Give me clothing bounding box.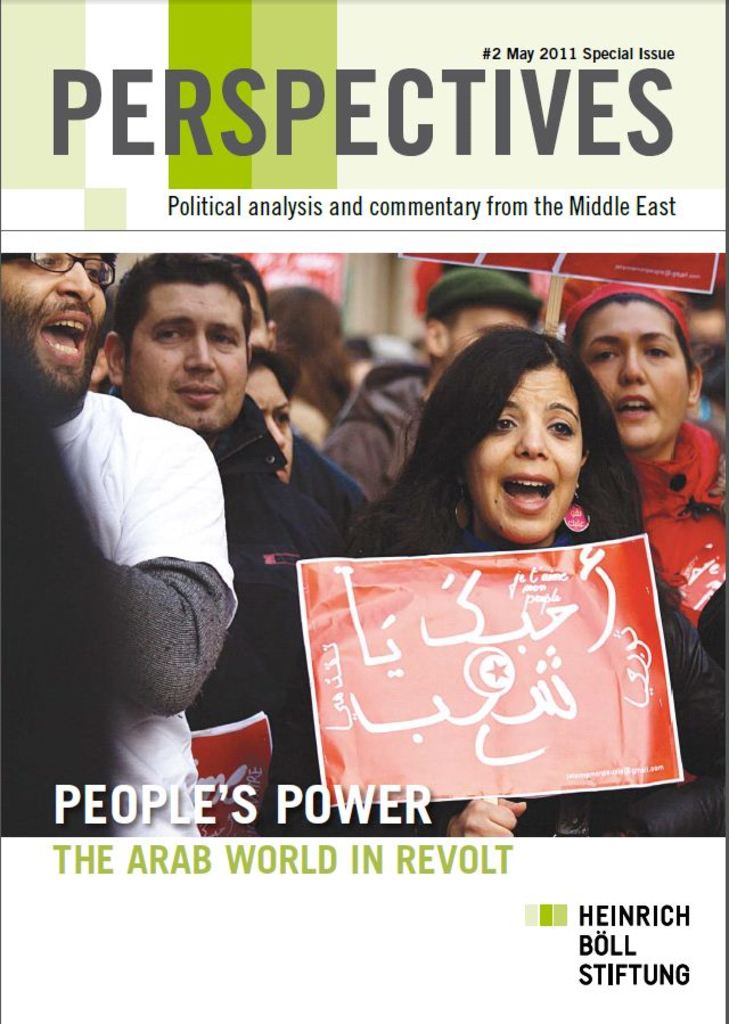
box(106, 402, 352, 849).
